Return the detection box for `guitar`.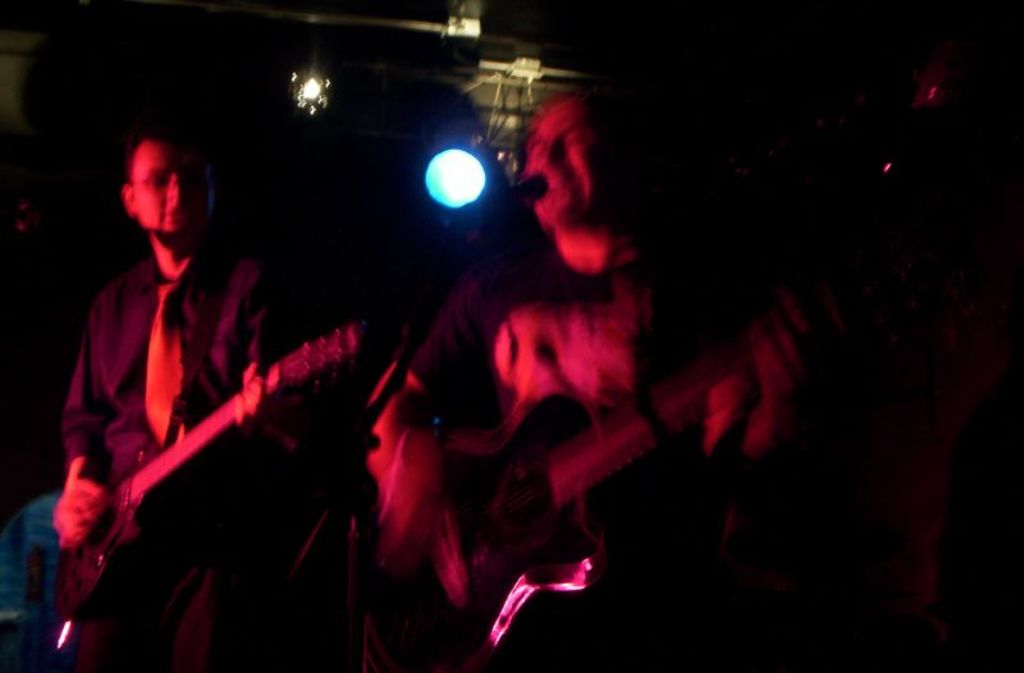
box(348, 275, 820, 672).
